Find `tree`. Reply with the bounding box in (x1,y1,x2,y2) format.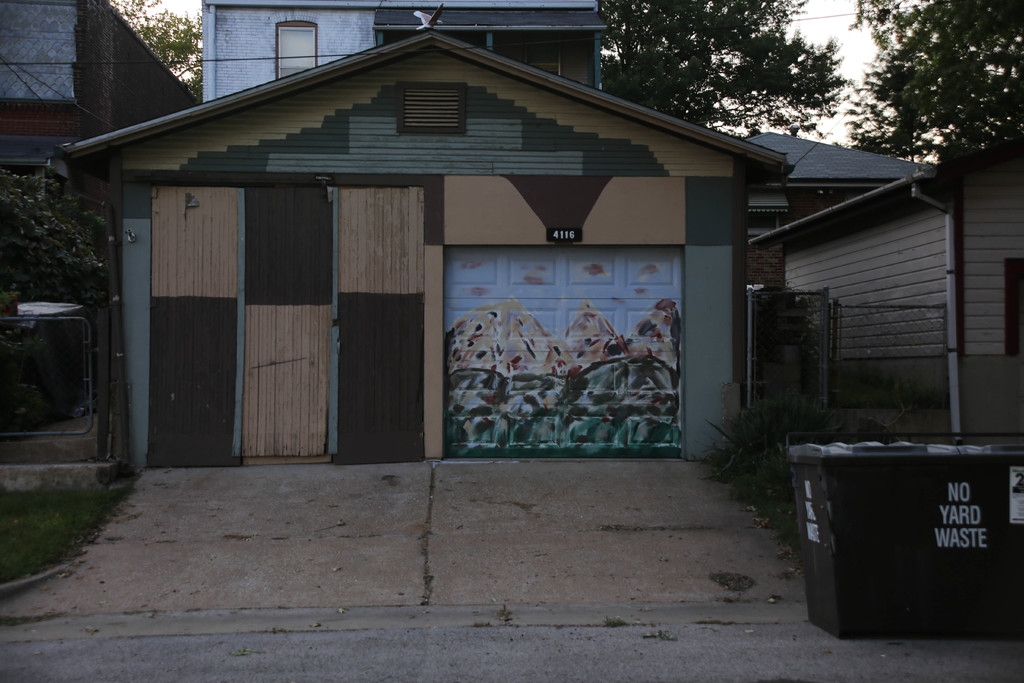
(852,0,1023,151).
